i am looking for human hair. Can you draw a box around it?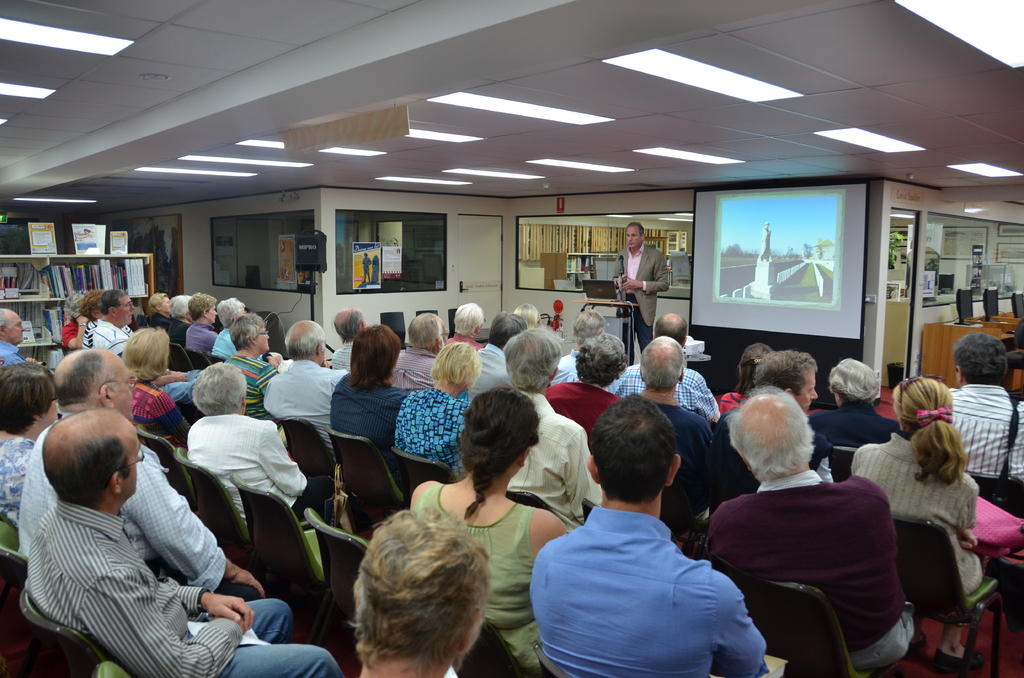
Sure, the bounding box is BBox(186, 292, 218, 321).
